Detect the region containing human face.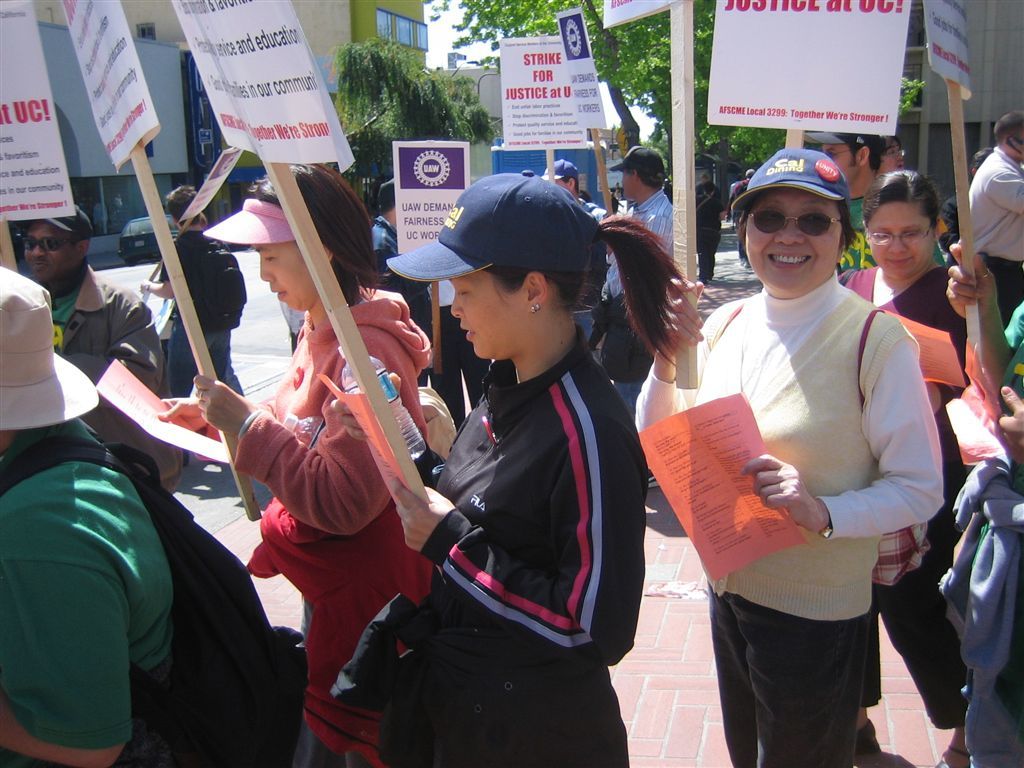
<bbox>260, 240, 315, 313</bbox>.
